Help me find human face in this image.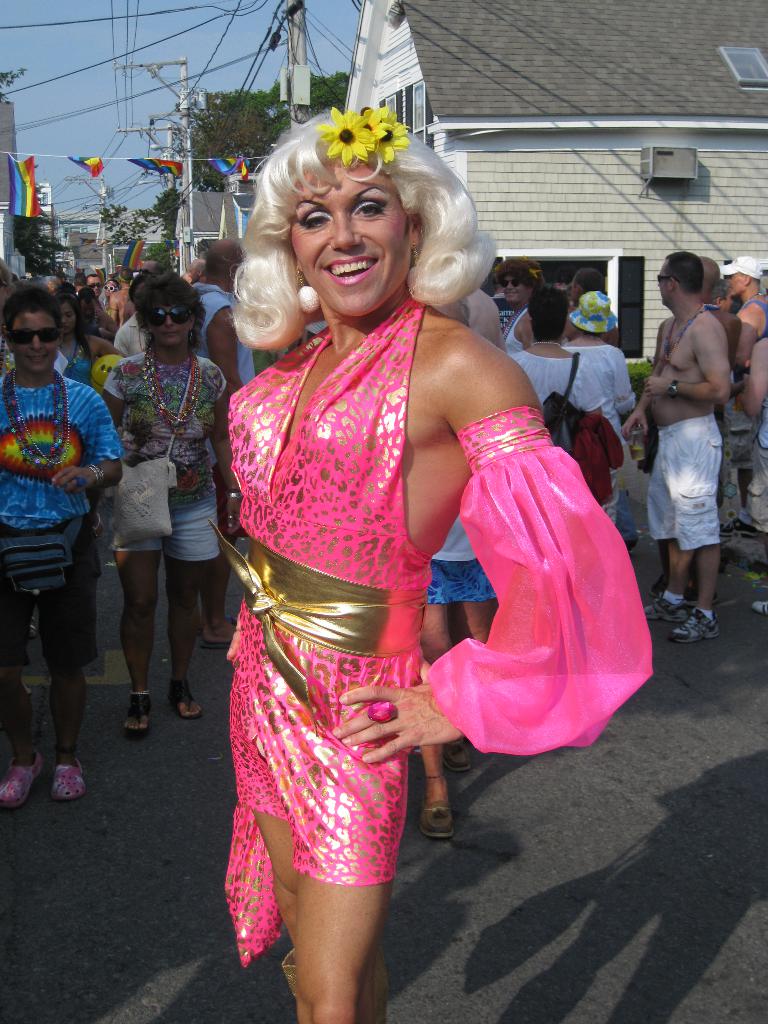
Found it: 149:301:196:349.
